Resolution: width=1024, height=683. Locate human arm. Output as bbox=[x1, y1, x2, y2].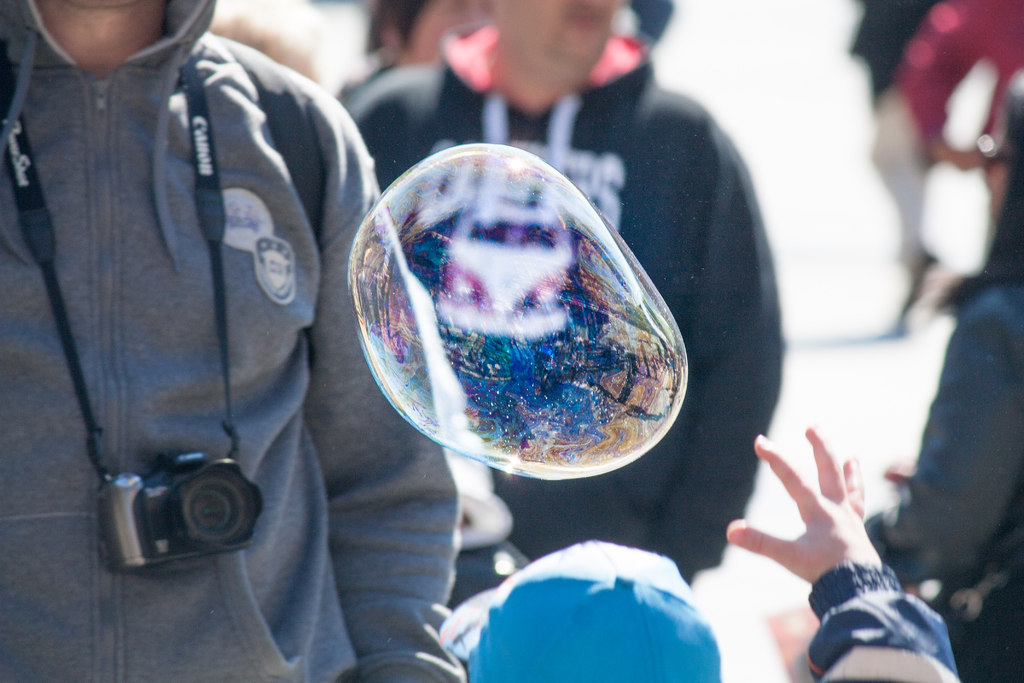
bbox=[630, 108, 799, 591].
